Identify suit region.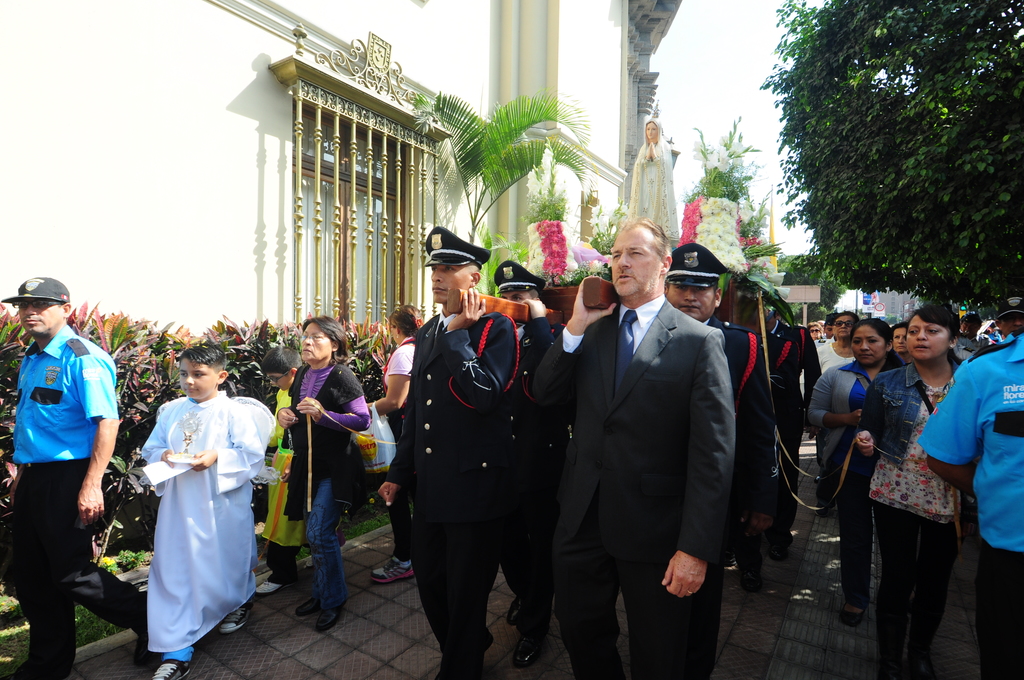
Region: l=381, t=302, r=524, b=679.
